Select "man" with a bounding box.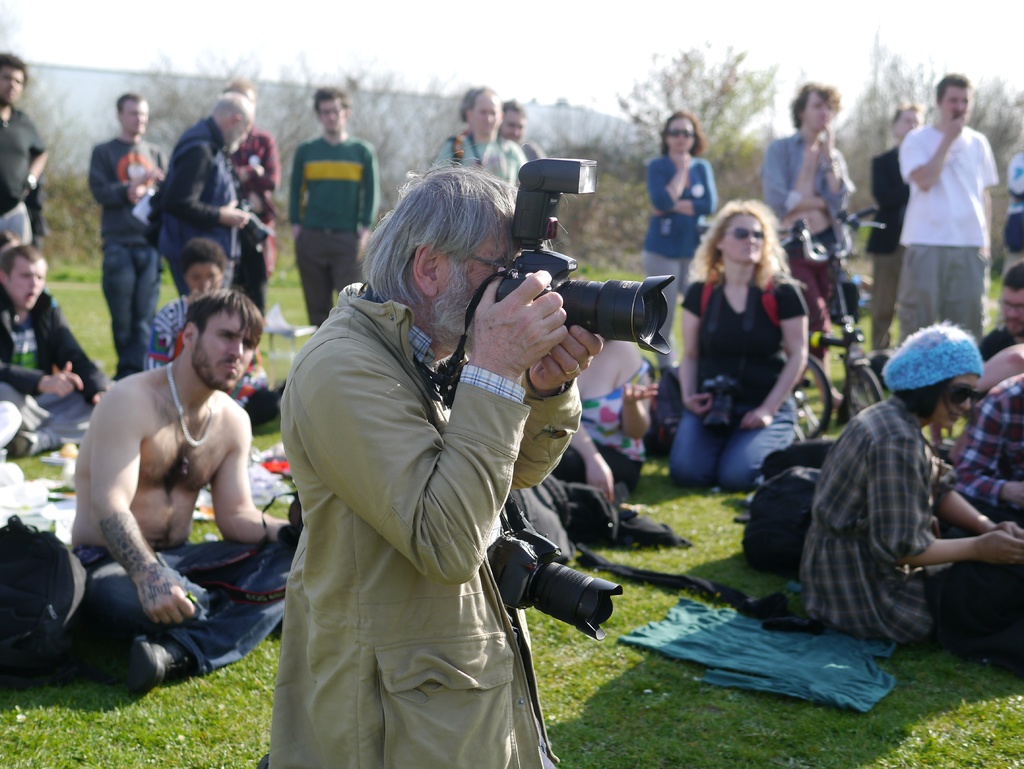
pyautogui.locateOnScreen(157, 90, 255, 295).
